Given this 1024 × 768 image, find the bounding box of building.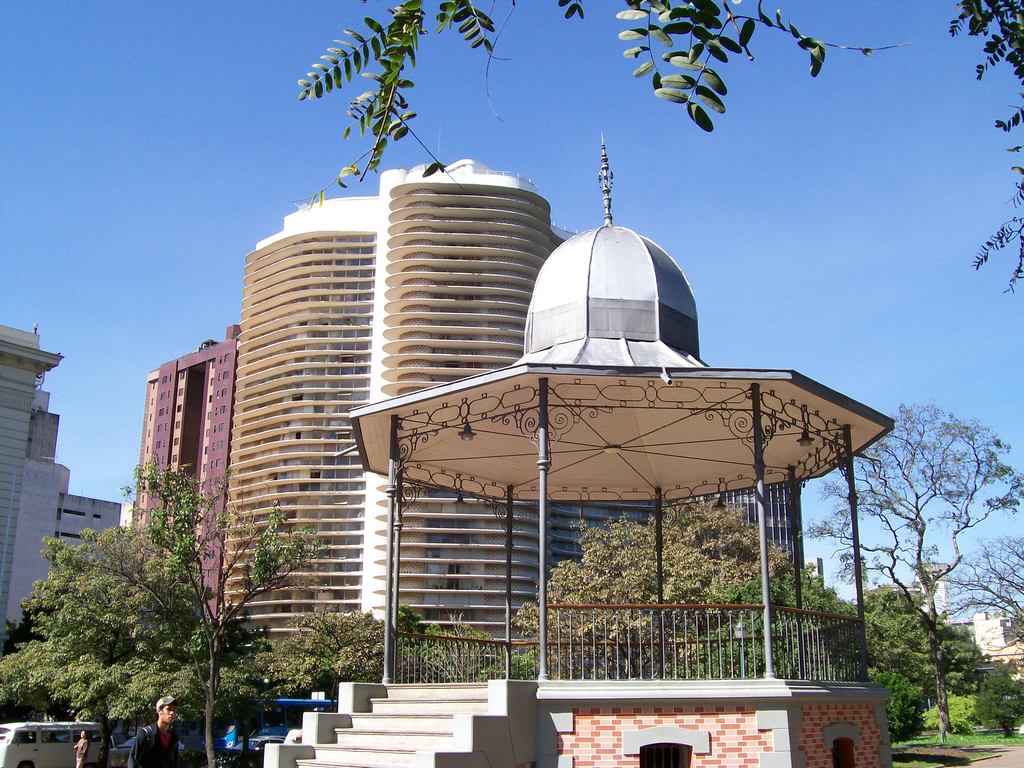
(657, 486, 802, 634).
